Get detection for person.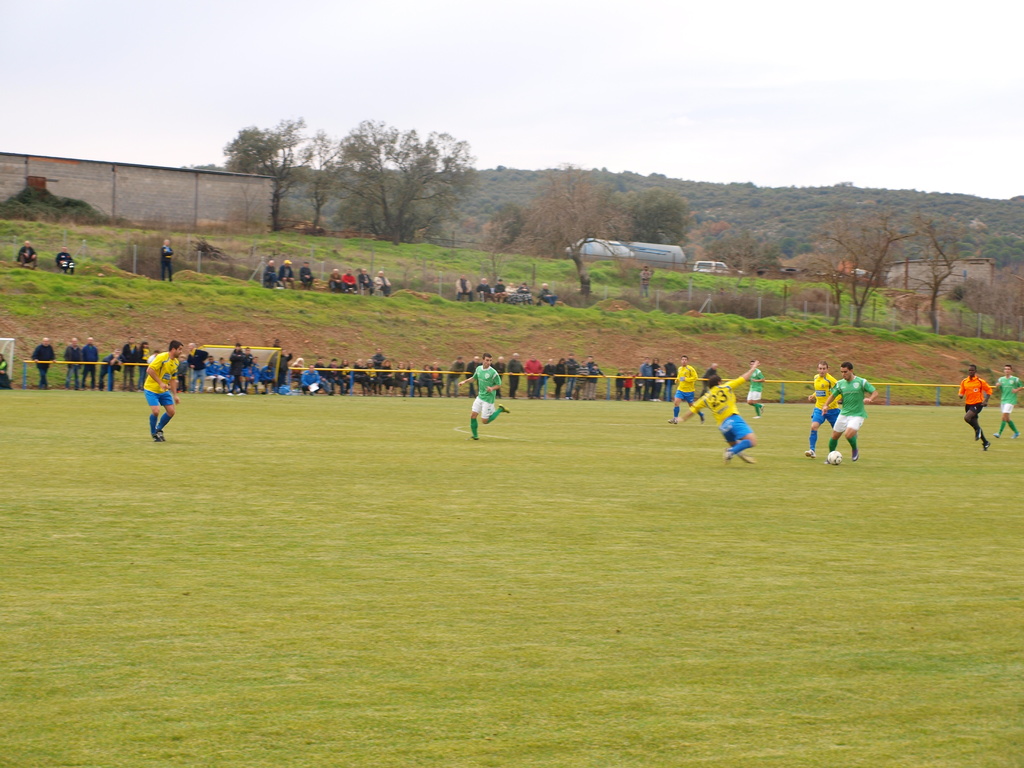
Detection: [x1=31, y1=337, x2=59, y2=390].
